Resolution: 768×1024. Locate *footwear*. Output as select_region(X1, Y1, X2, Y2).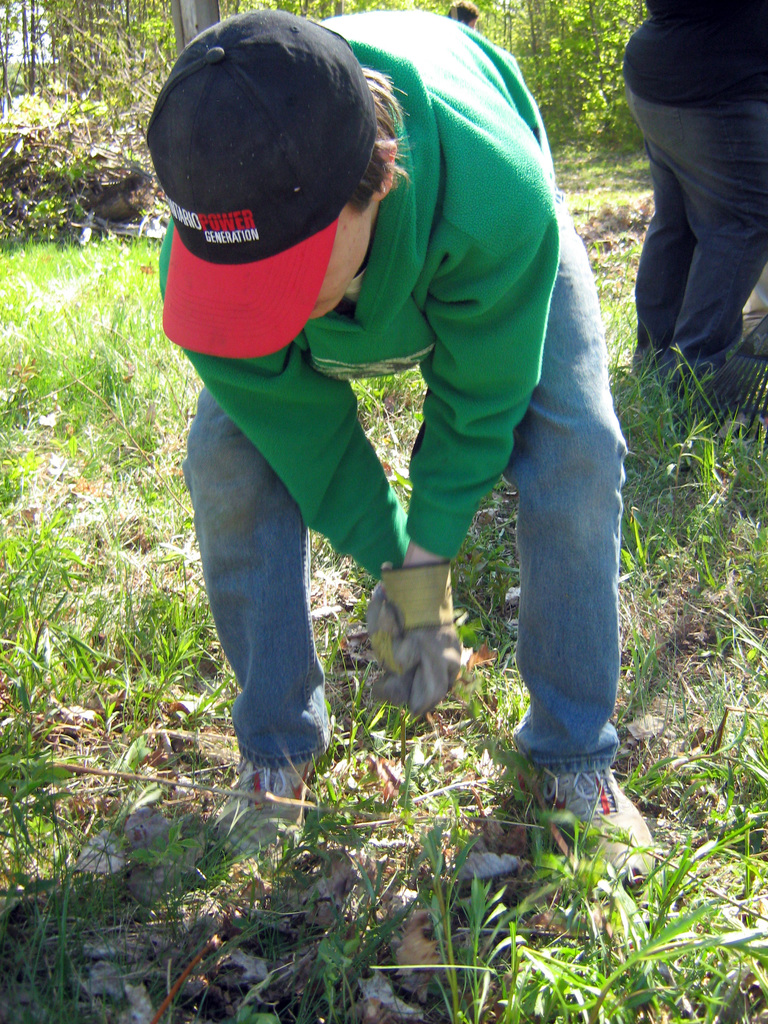
select_region(212, 737, 327, 849).
